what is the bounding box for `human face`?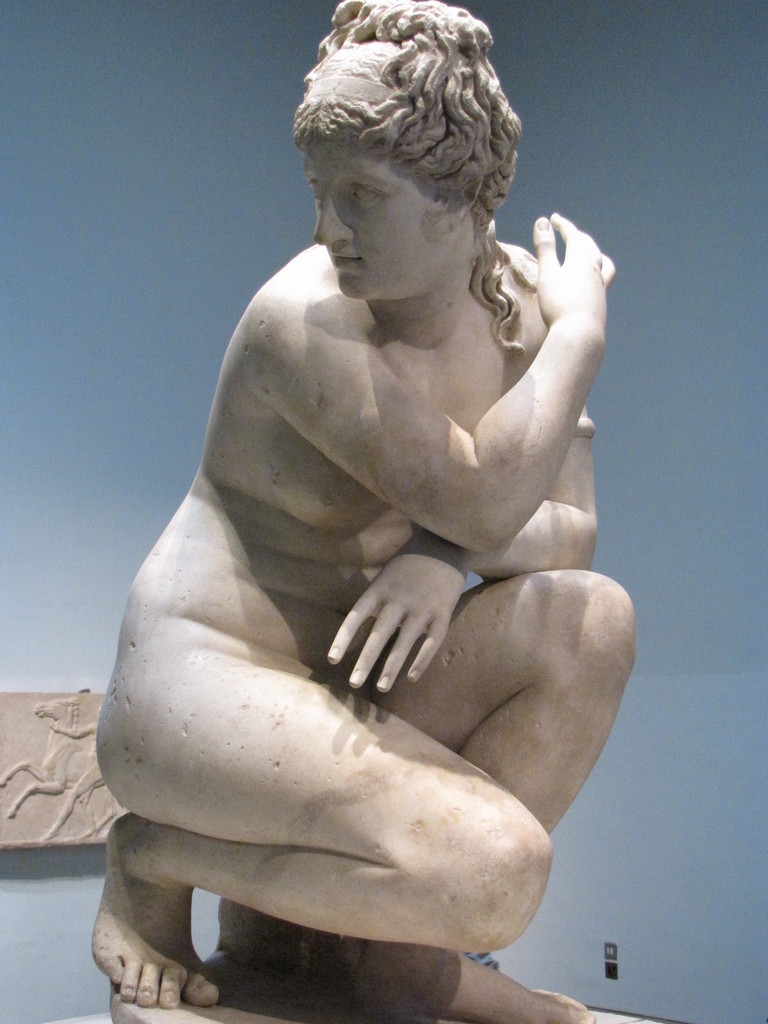
[left=300, top=130, right=465, bottom=307].
